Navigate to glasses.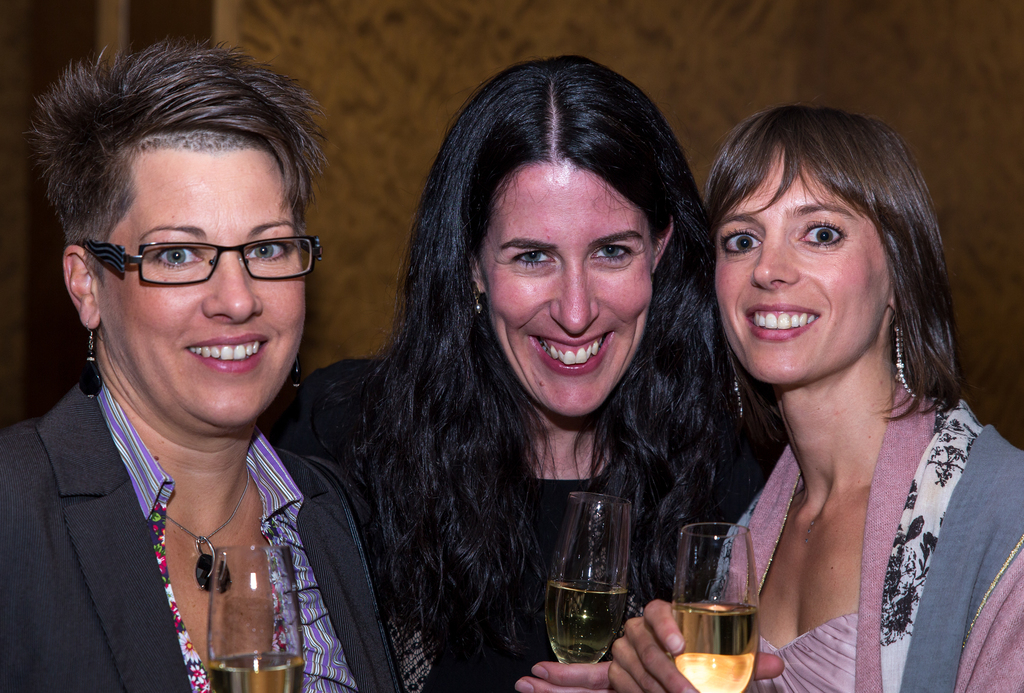
Navigation target: (x1=74, y1=224, x2=321, y2=289).
